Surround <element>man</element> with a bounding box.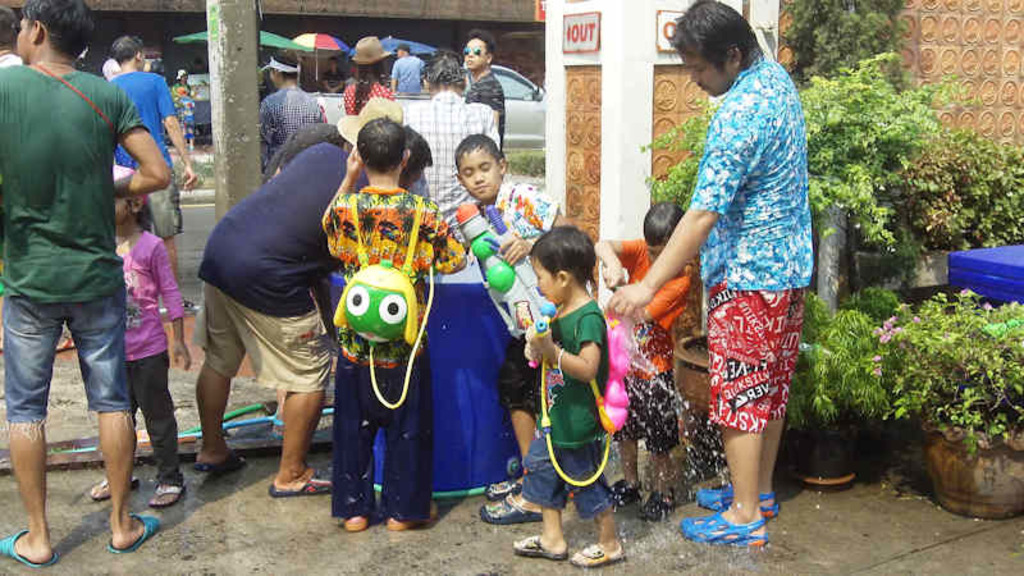
box(3, 0, 174, 575).
